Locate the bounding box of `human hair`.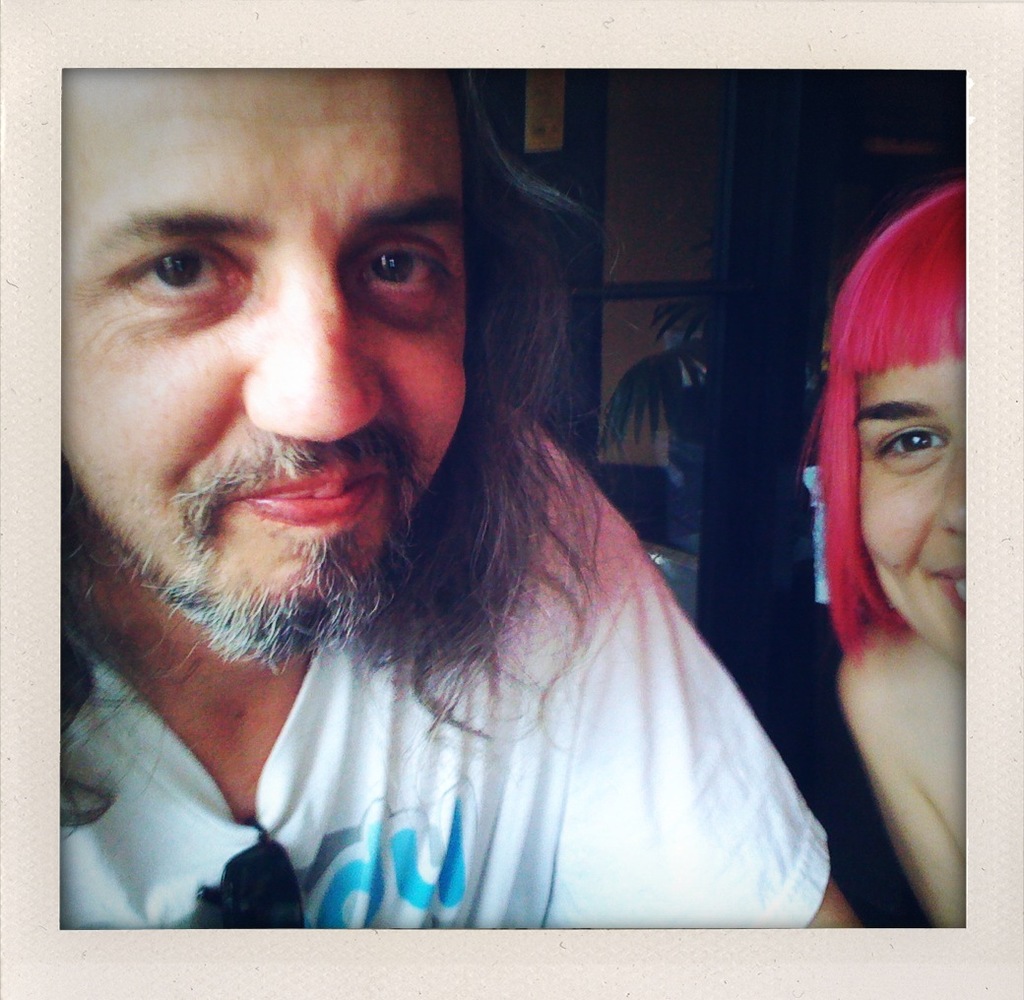
Bounding box: bbox=(816, 181, 969, 666).
